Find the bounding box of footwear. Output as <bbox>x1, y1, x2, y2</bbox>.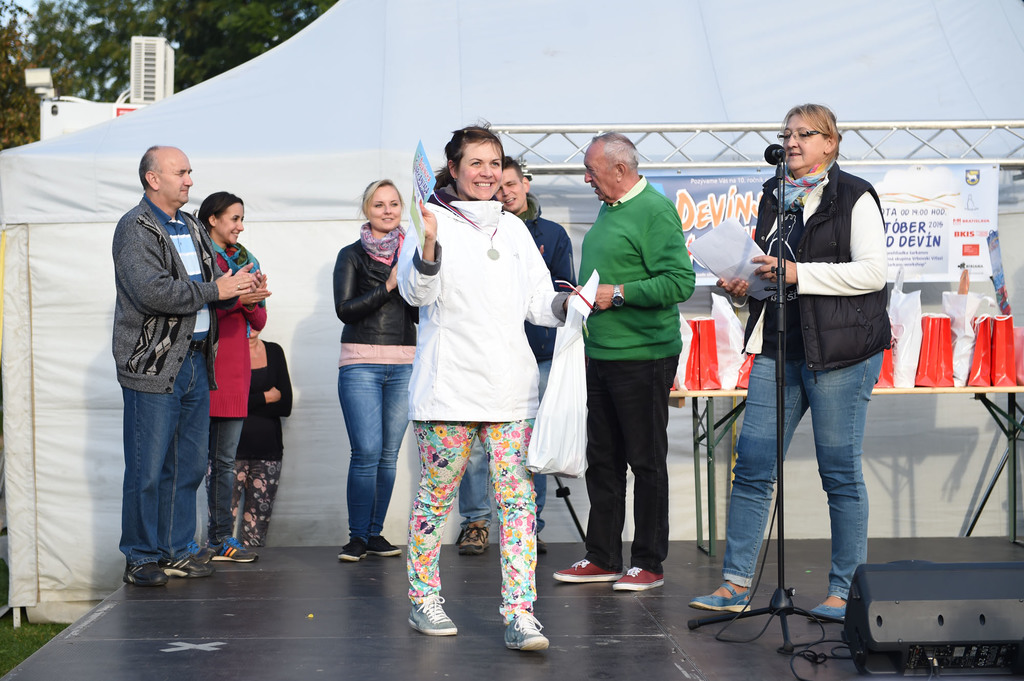
<bbox>687, 579, 751, 613</bbox>.
